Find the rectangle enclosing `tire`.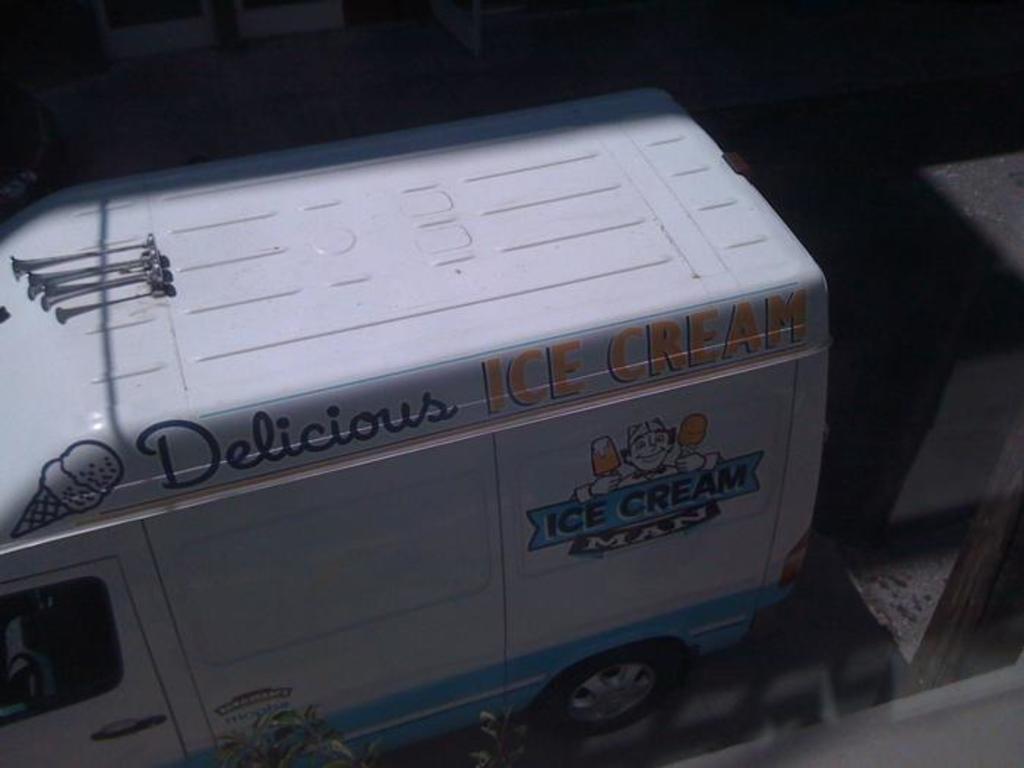
l=534, t=644, r=693, b=748.
